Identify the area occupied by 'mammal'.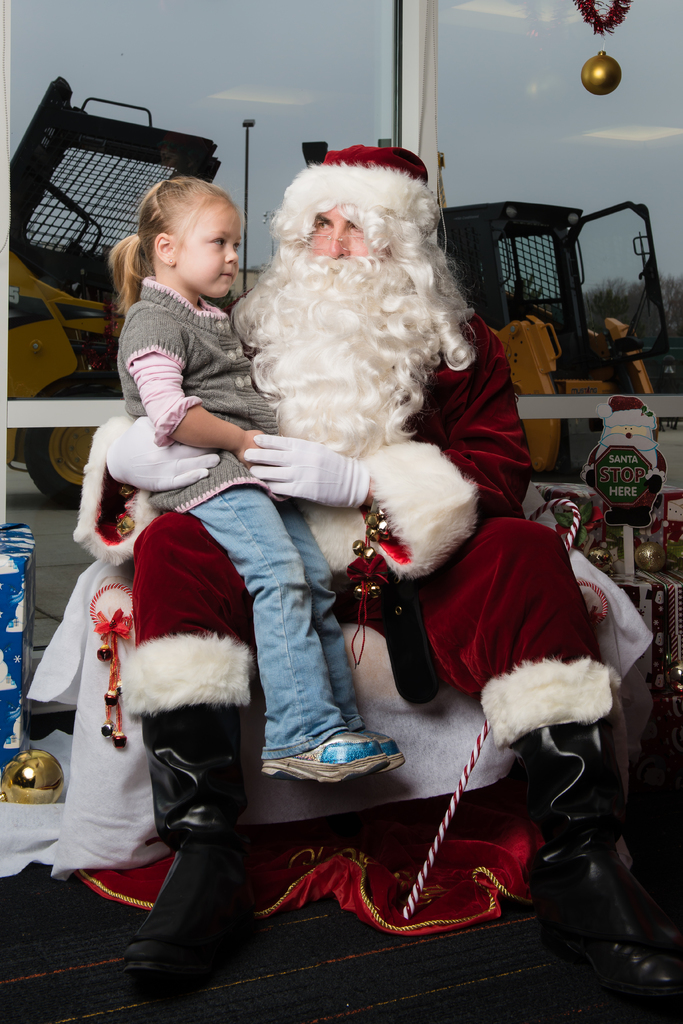
Area: {"x1": 112, "y1": 169, "x2": 399, "y2": 776}.
